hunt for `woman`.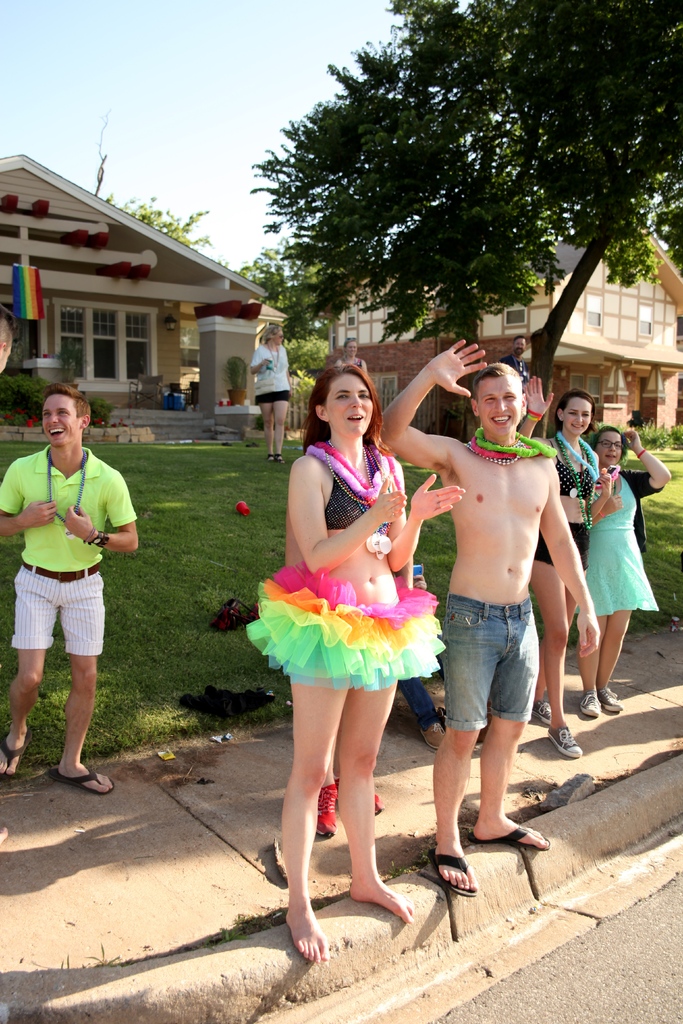
Hunted down at pyautogui.locateOnScreen(572, 420, 672, 722).
